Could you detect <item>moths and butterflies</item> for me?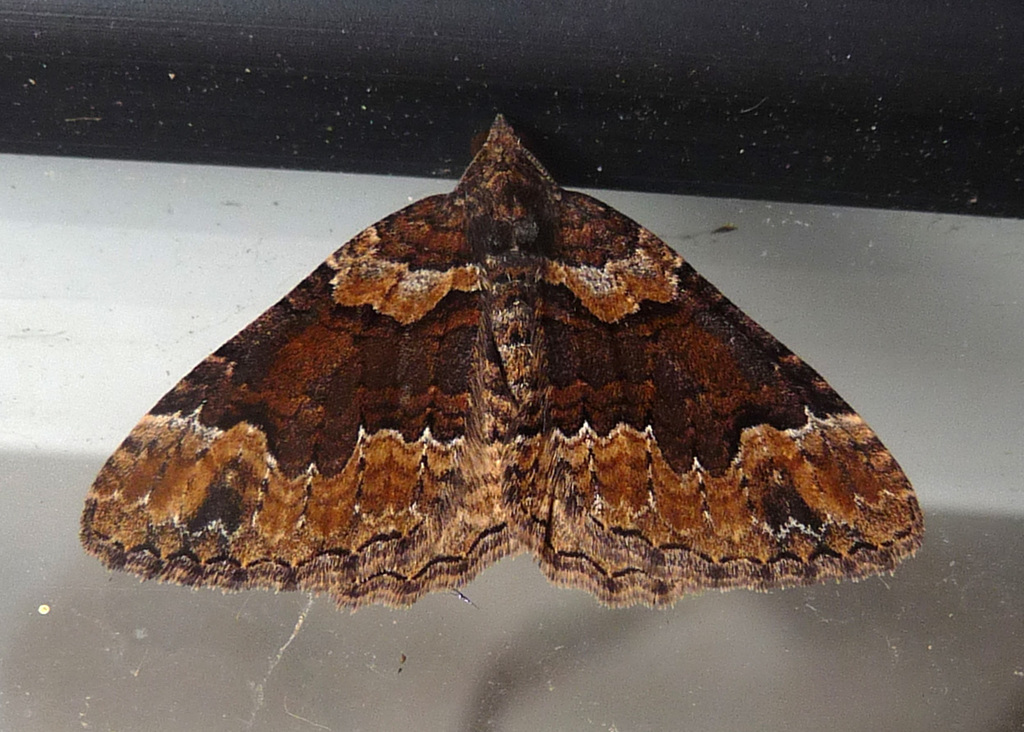
Detection result: [80,112,930,609].
